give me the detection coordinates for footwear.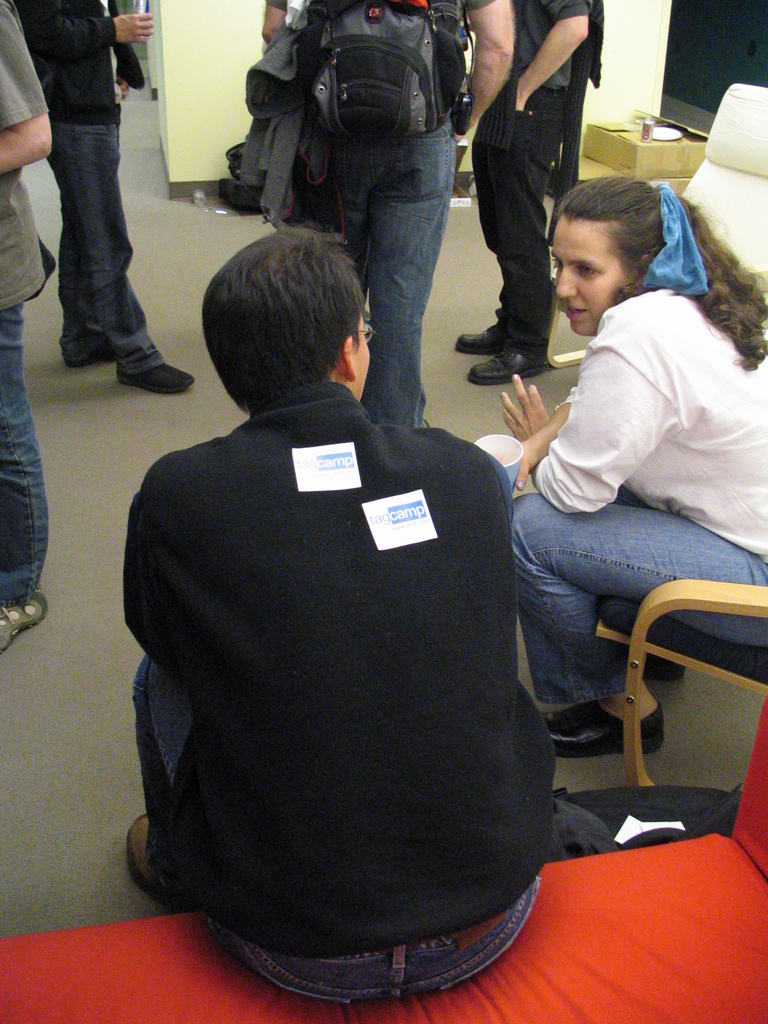
[117, 358, 198, 395].
